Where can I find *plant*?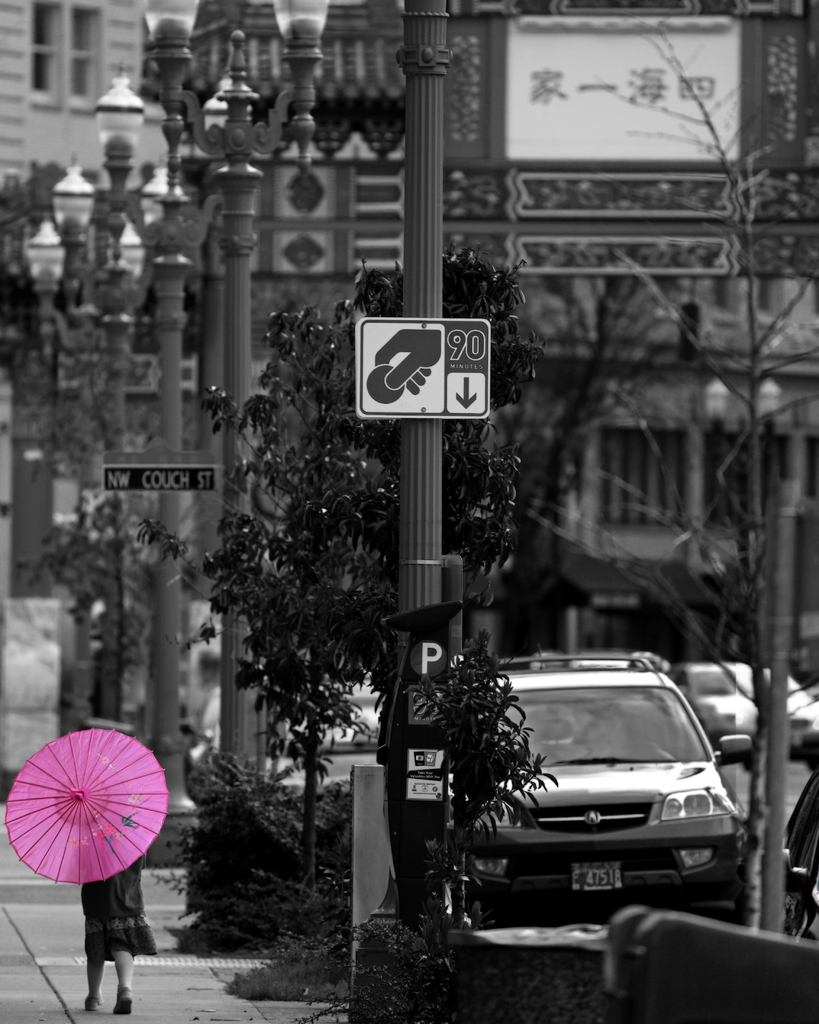
You can find it at [160, 765, 379, 963].
